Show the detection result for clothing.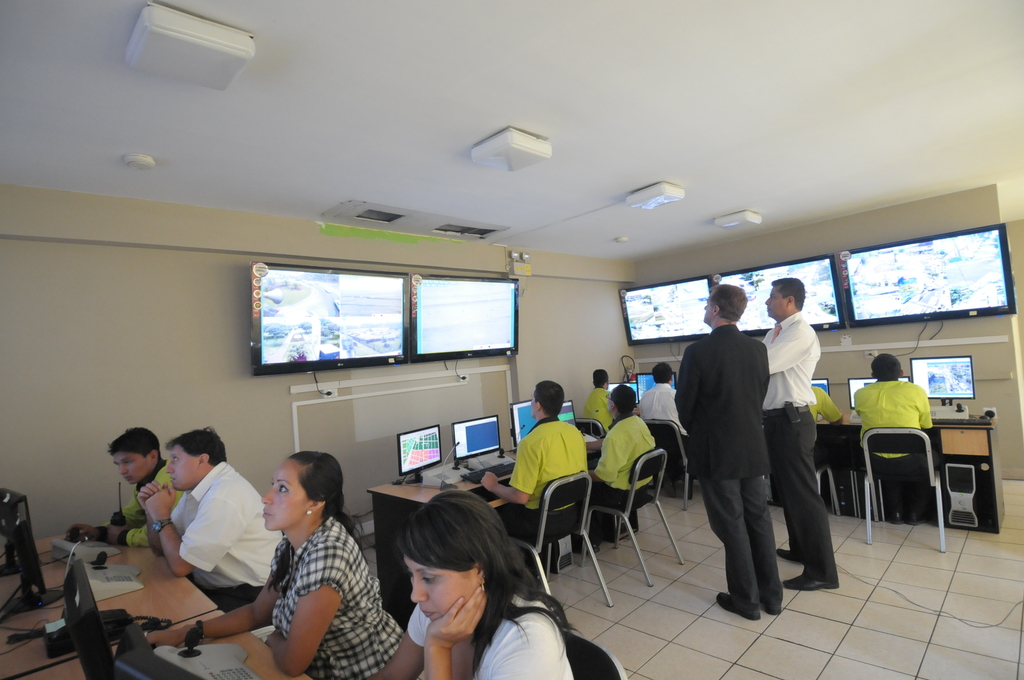
(x1=481, y1=416, x2=581, y2=550).
